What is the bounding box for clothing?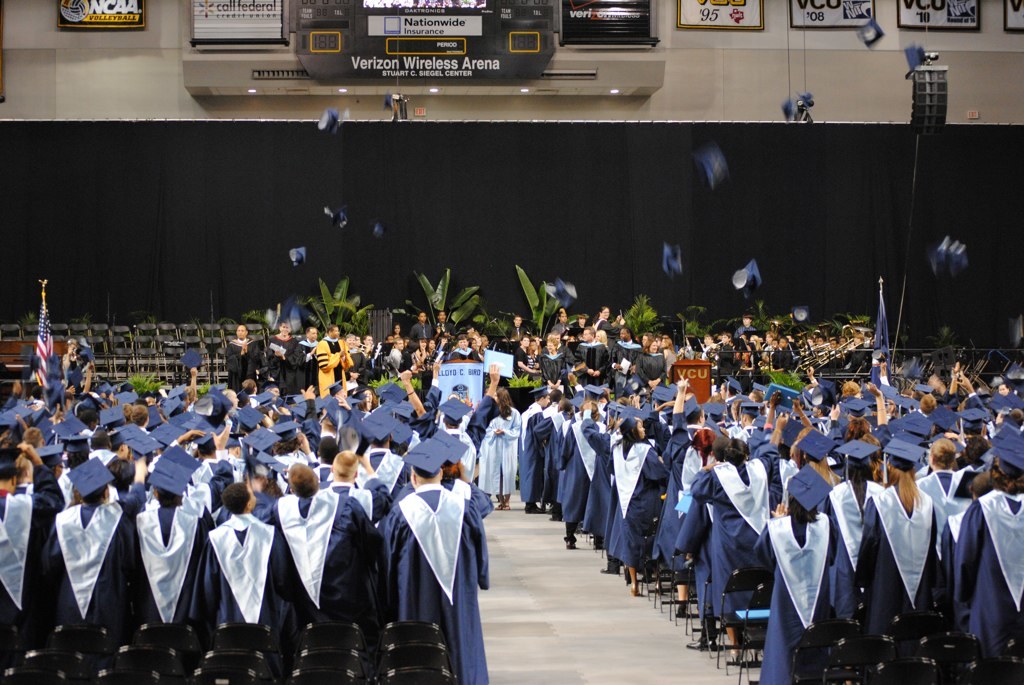
[696, 462, 769, 624].
